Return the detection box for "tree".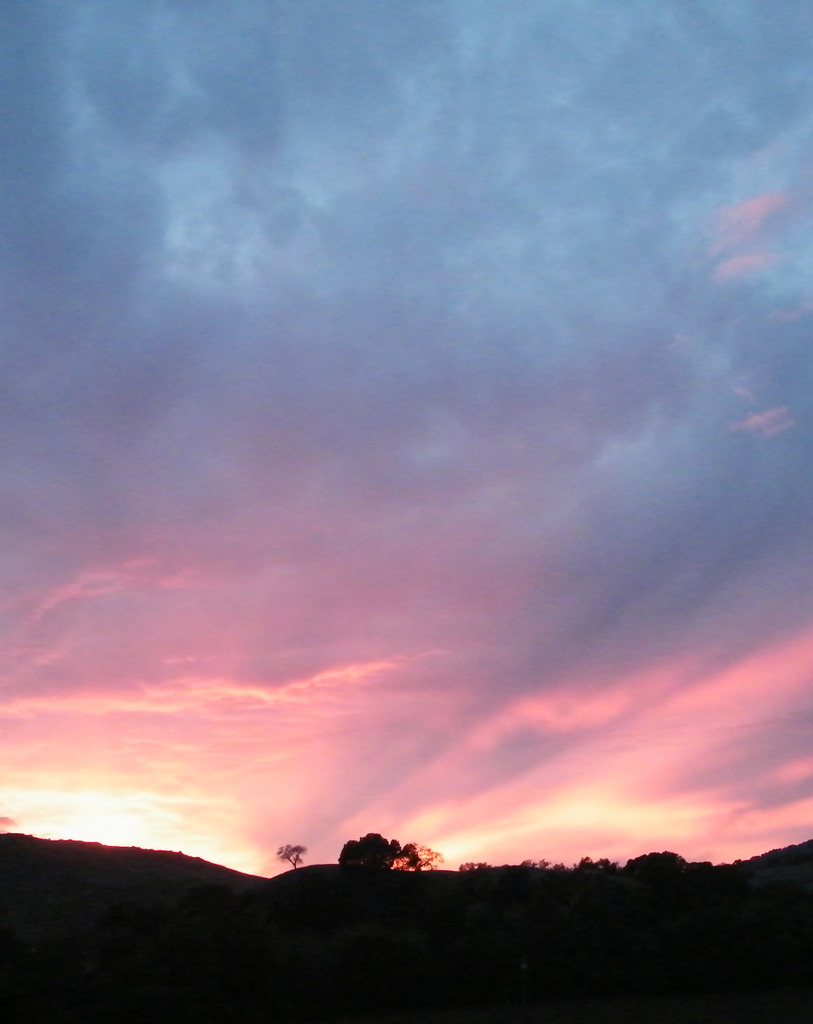
(left=337, top=828, right=415, bottom=870).
